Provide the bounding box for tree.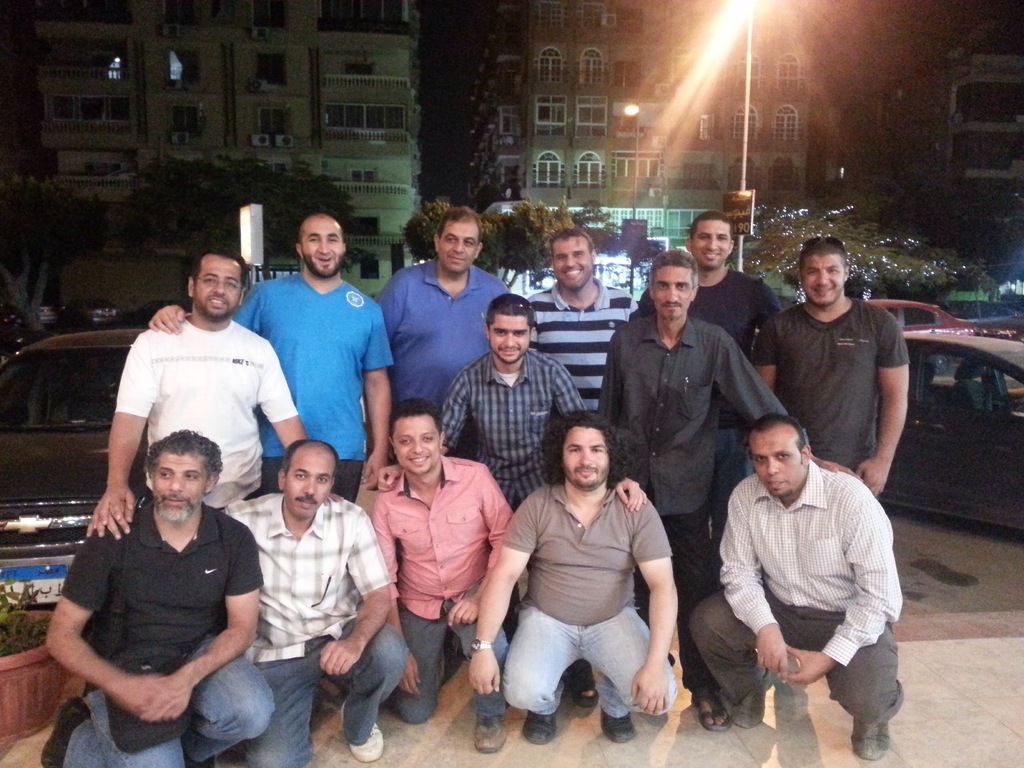
Rect(104, 146, 362, 257).
